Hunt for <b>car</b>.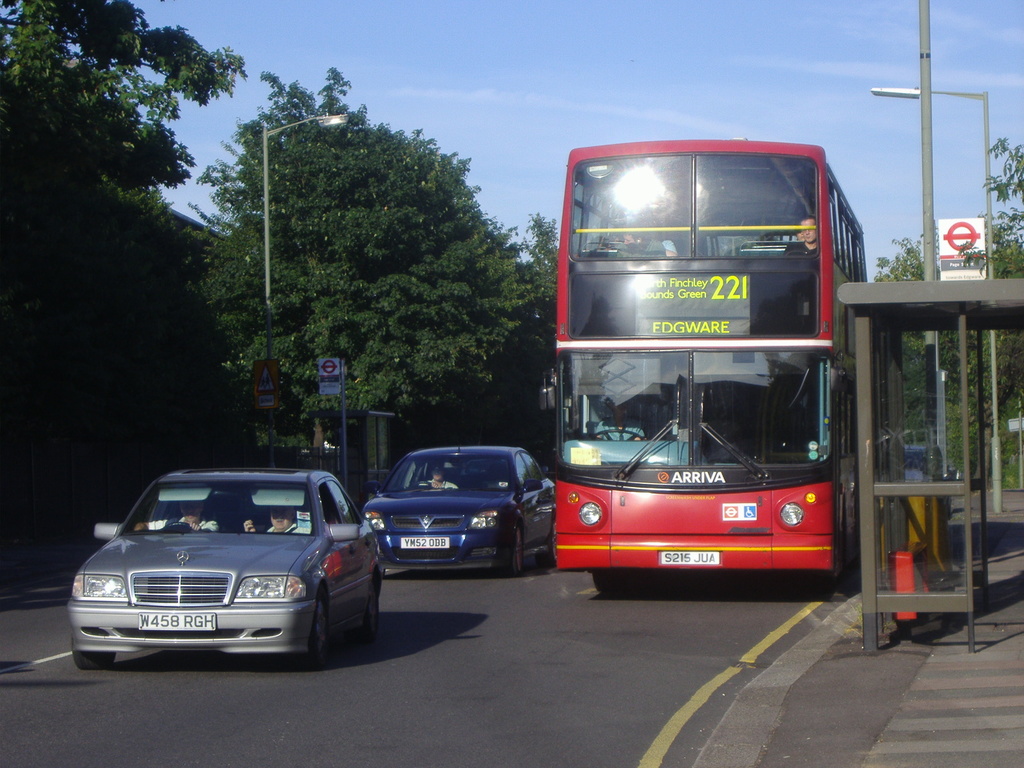
Hunted down at box(70, 457, 382, 667).
